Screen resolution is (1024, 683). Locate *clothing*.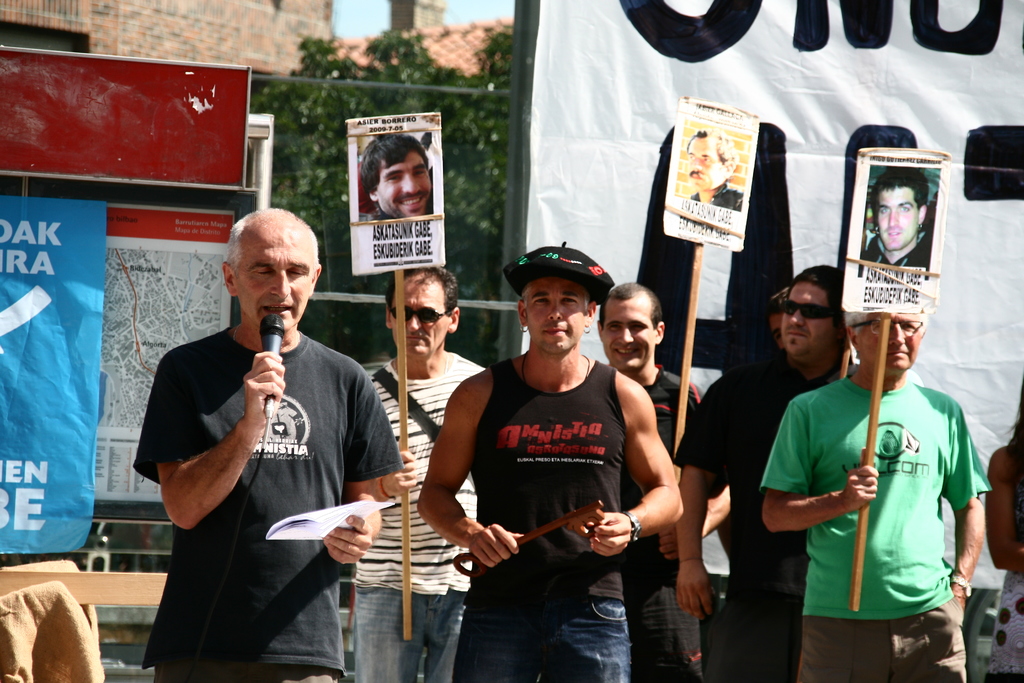
980,435,1023,682.
